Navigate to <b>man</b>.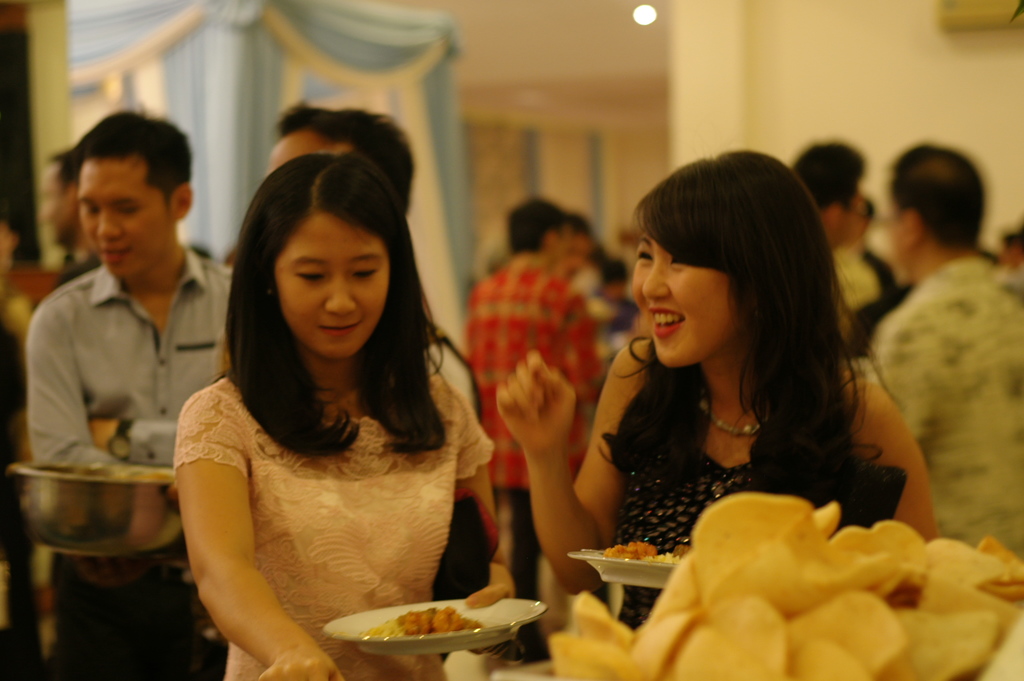
Navigation target: x1=27, y1=108, x2=235, y2=680.
